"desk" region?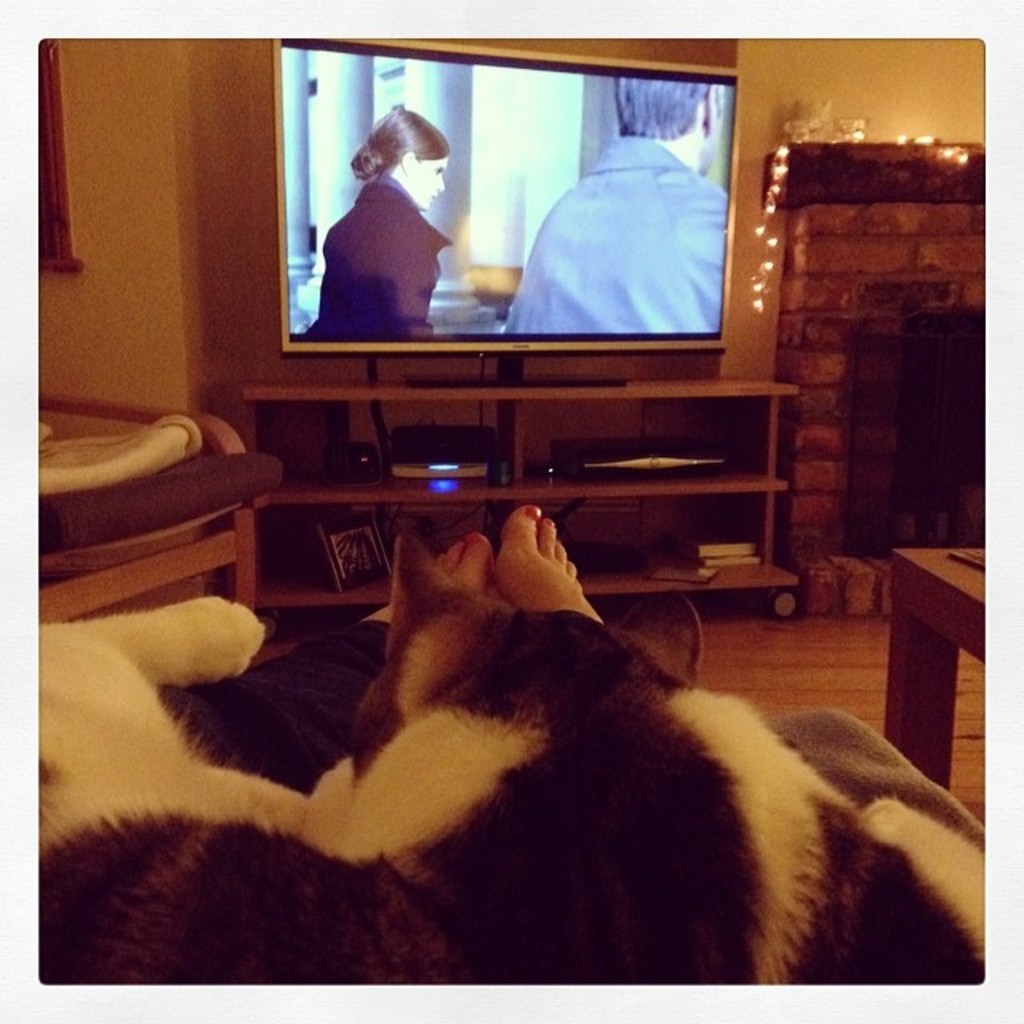
894/550/987/790
